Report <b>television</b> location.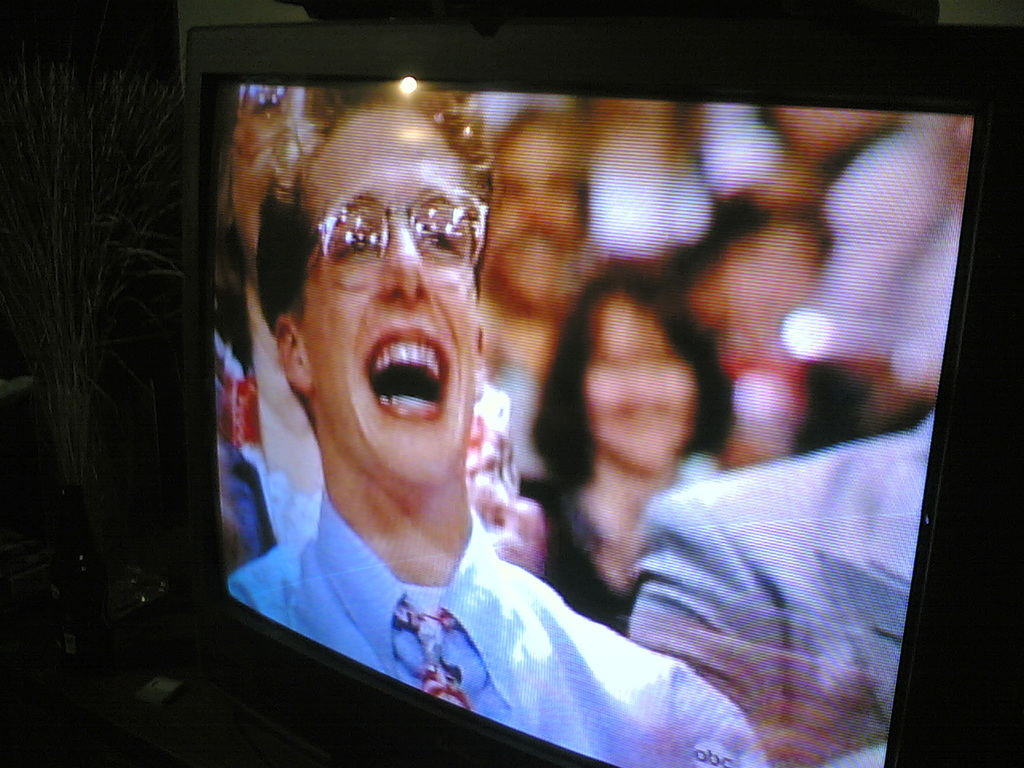
Report: (191,21,1022,767).
